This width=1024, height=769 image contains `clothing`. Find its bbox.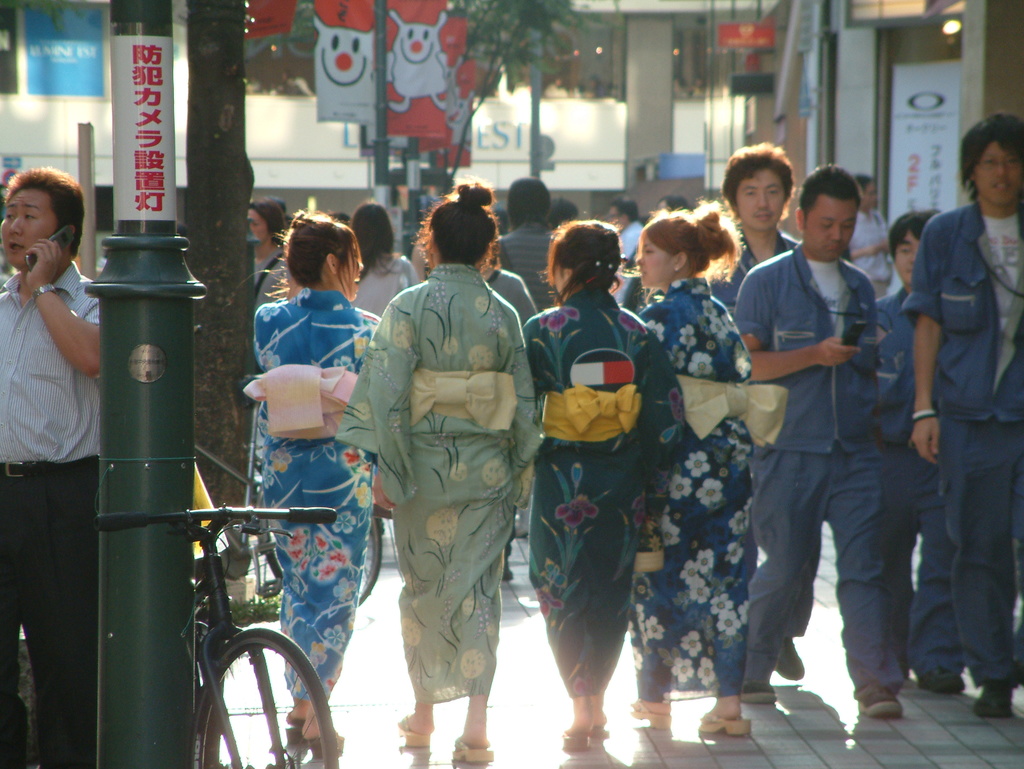
x1=730, y1=255, x2=906, y2=683.
